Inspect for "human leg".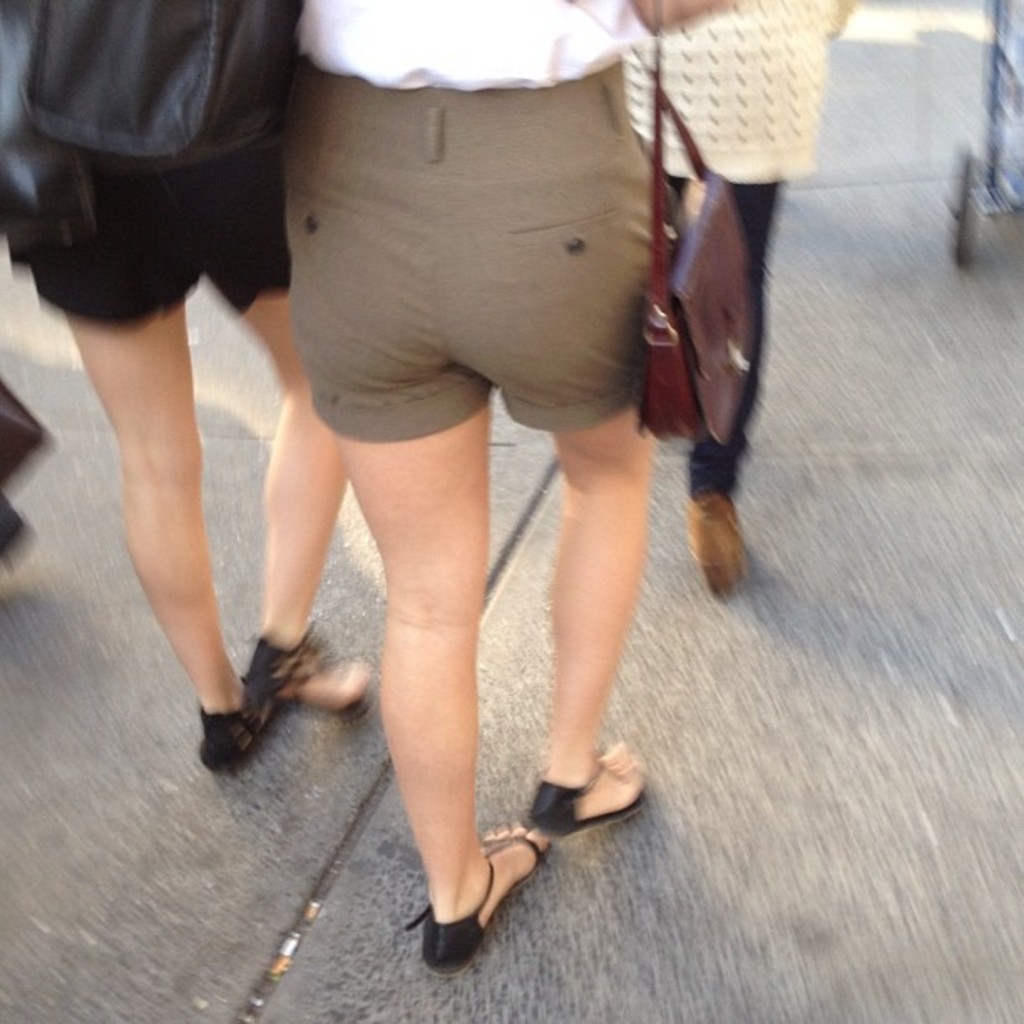
Inspection: select_region(333, 393, 540, 964).
